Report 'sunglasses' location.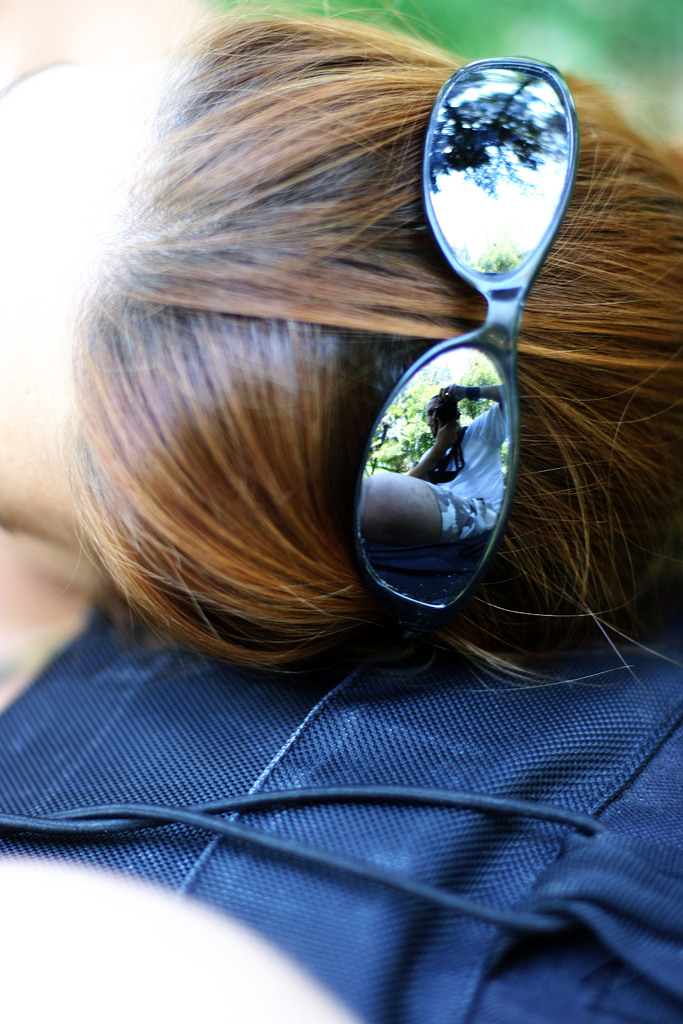
Report: 358,51,577,612.
